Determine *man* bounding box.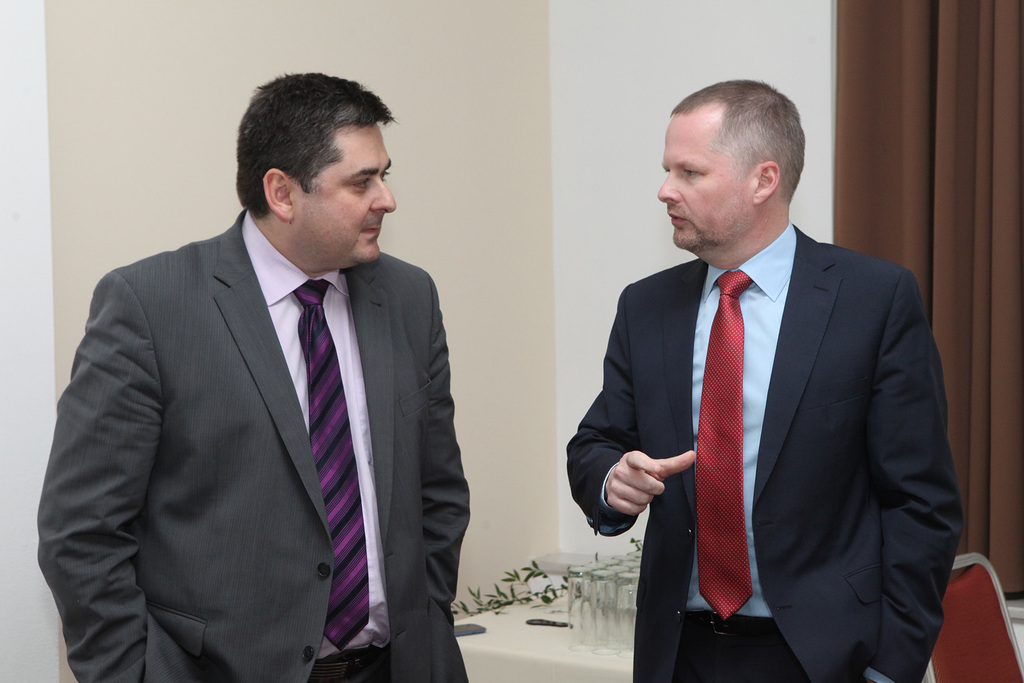
Determined: detection(565, 72, 961, 682).
